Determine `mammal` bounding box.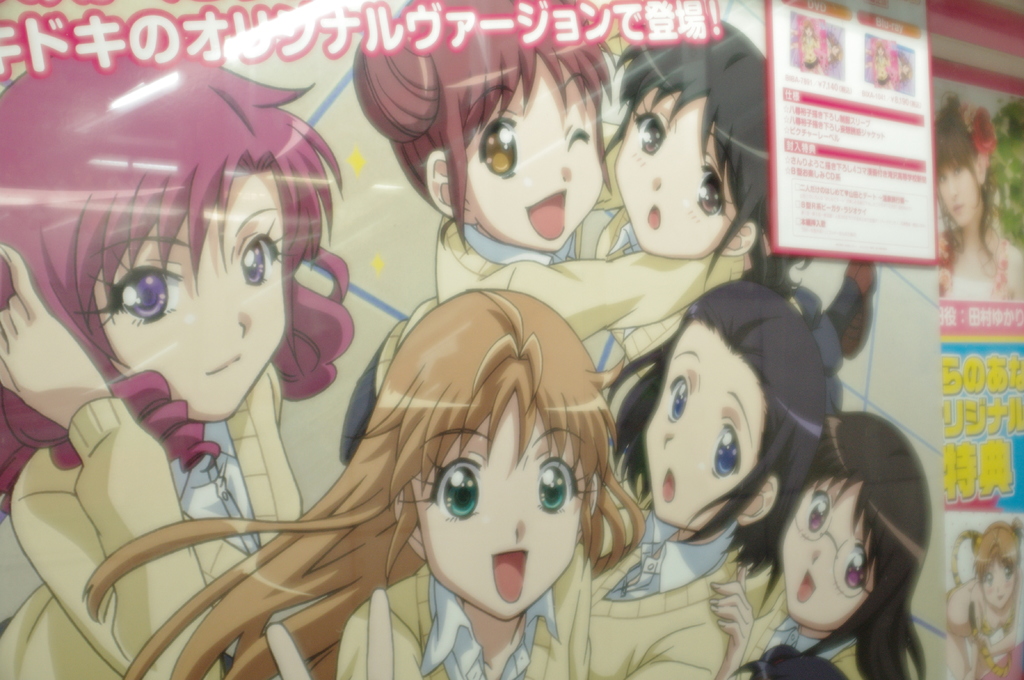
Determined: 342/0/755/471.
